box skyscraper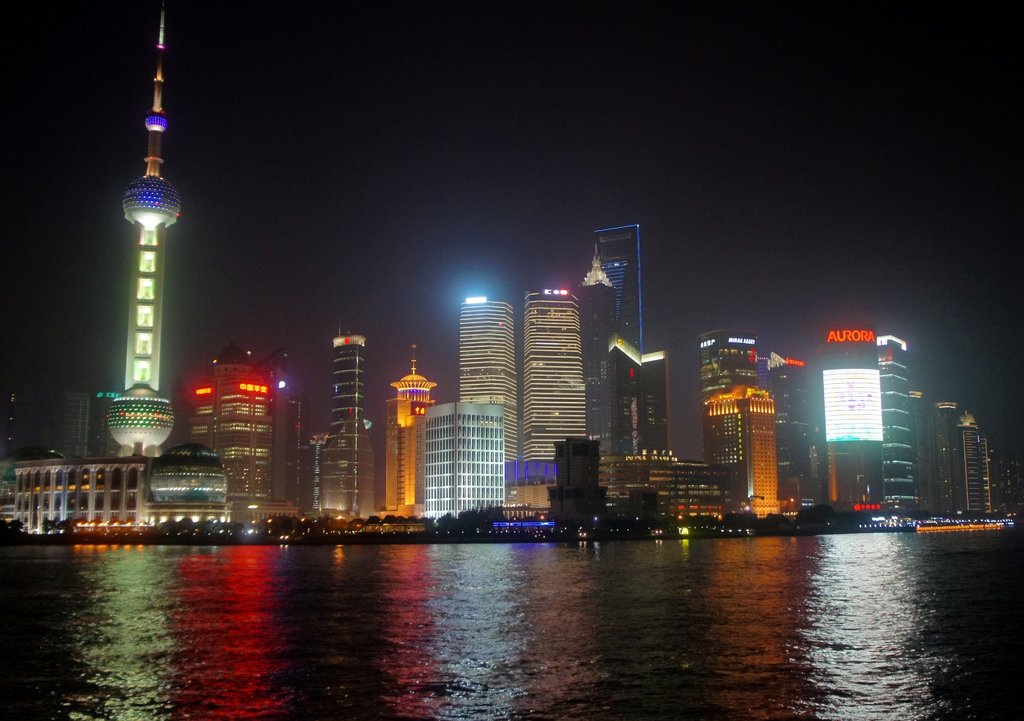
Rect(580, 253, 629, 451)
